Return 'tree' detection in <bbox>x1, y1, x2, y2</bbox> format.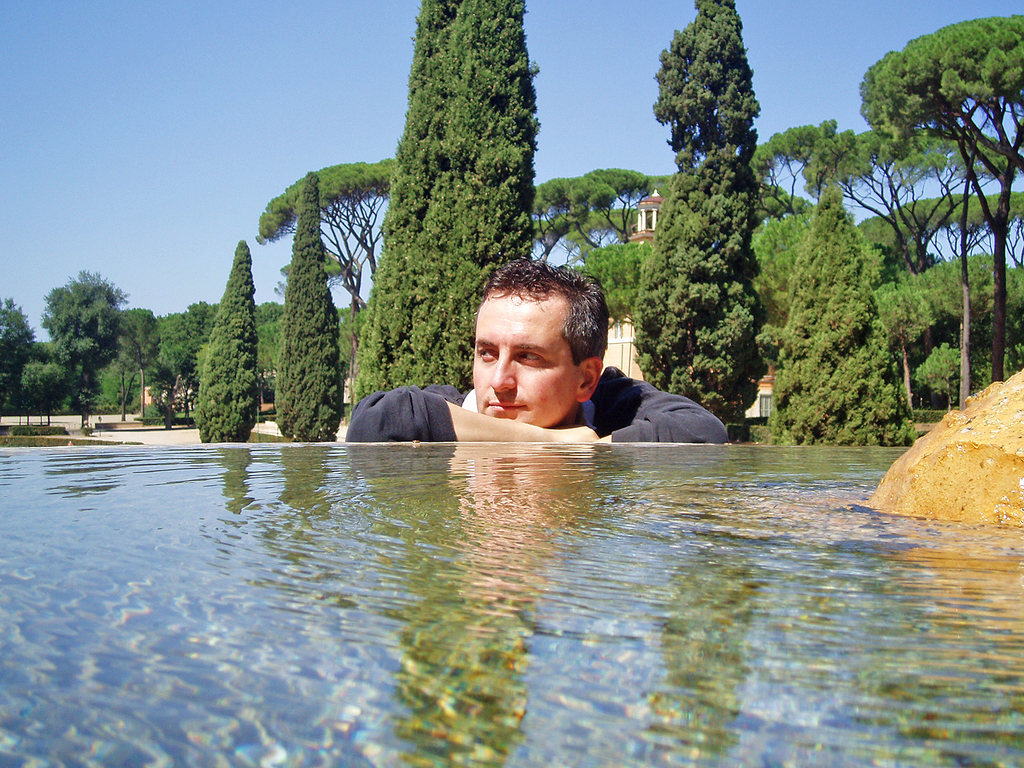
<bbox>639, 167, 674, 203</bbox>.
